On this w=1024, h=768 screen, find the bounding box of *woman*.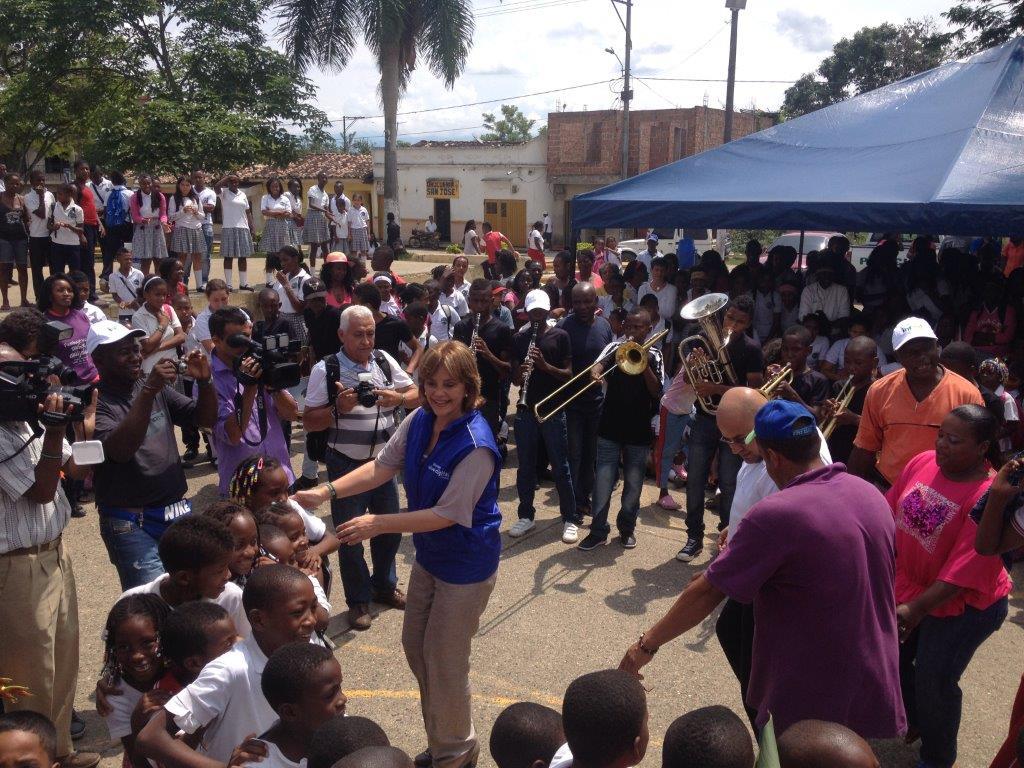
Bounding box: <region>283, 176, 313, 267</region>.
